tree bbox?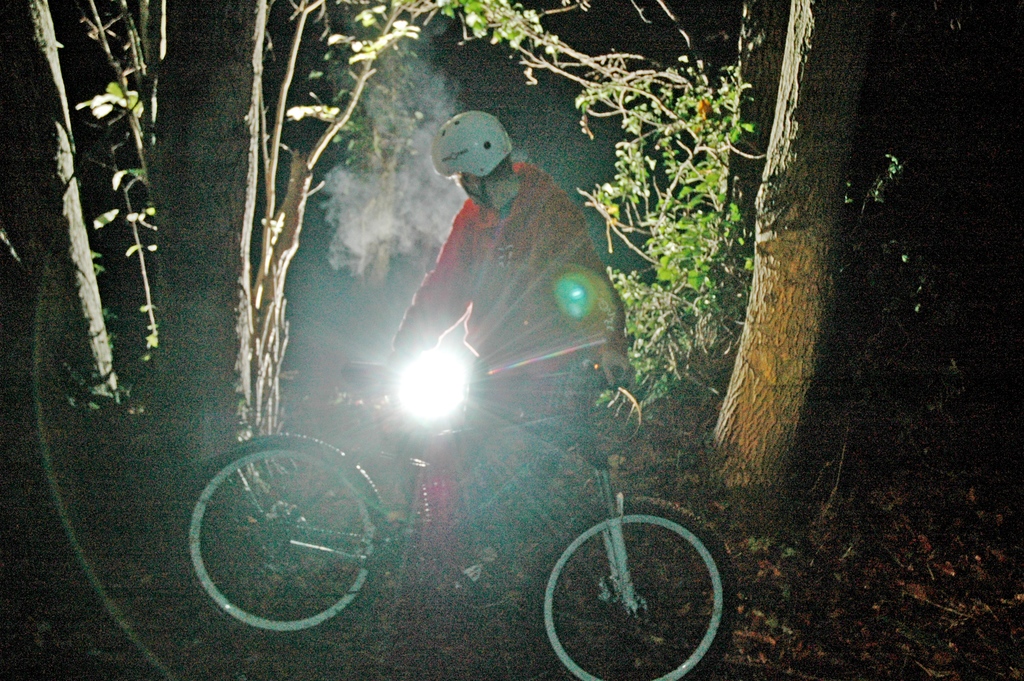
rect(694, 0, 884, 494)
